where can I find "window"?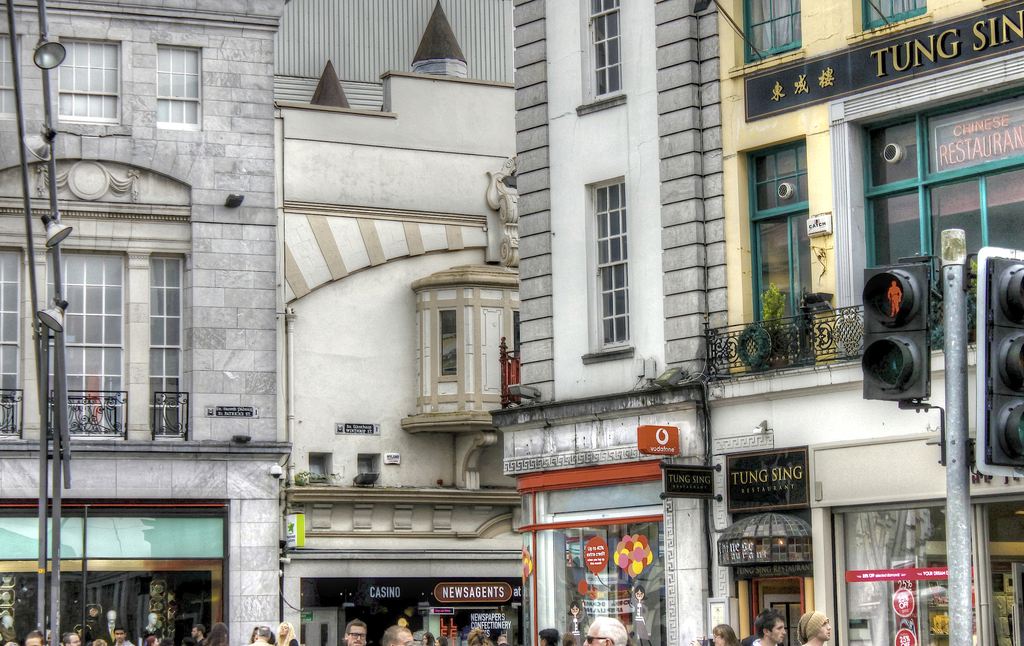
You can find it at 1, 30, 19, 117.
